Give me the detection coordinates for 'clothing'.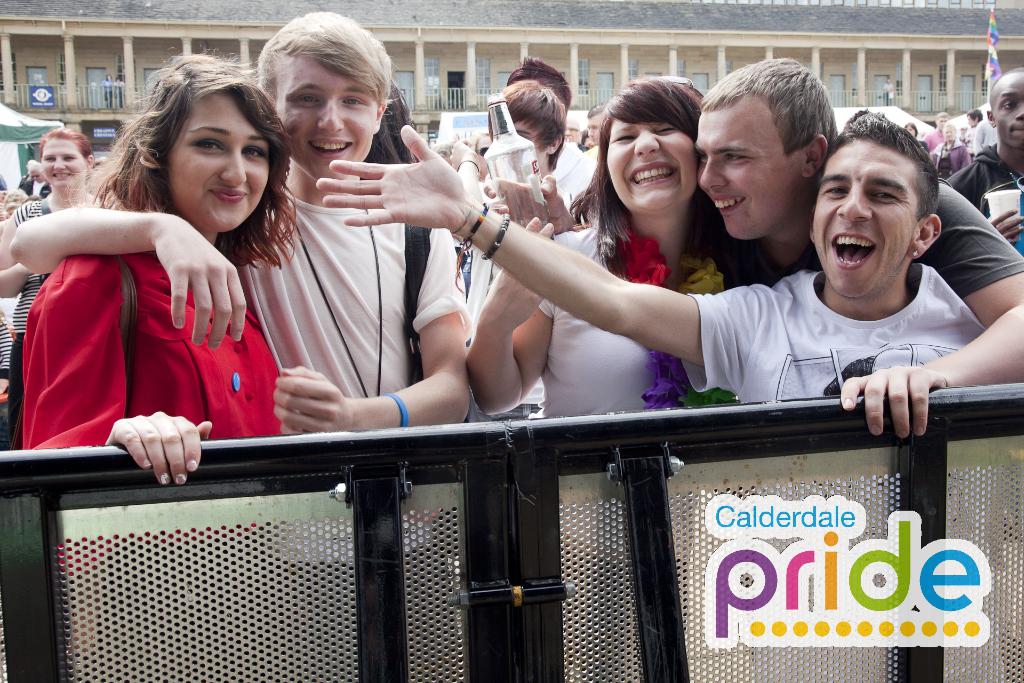
[x1=233, y1=171, x2=469, y2=682].
